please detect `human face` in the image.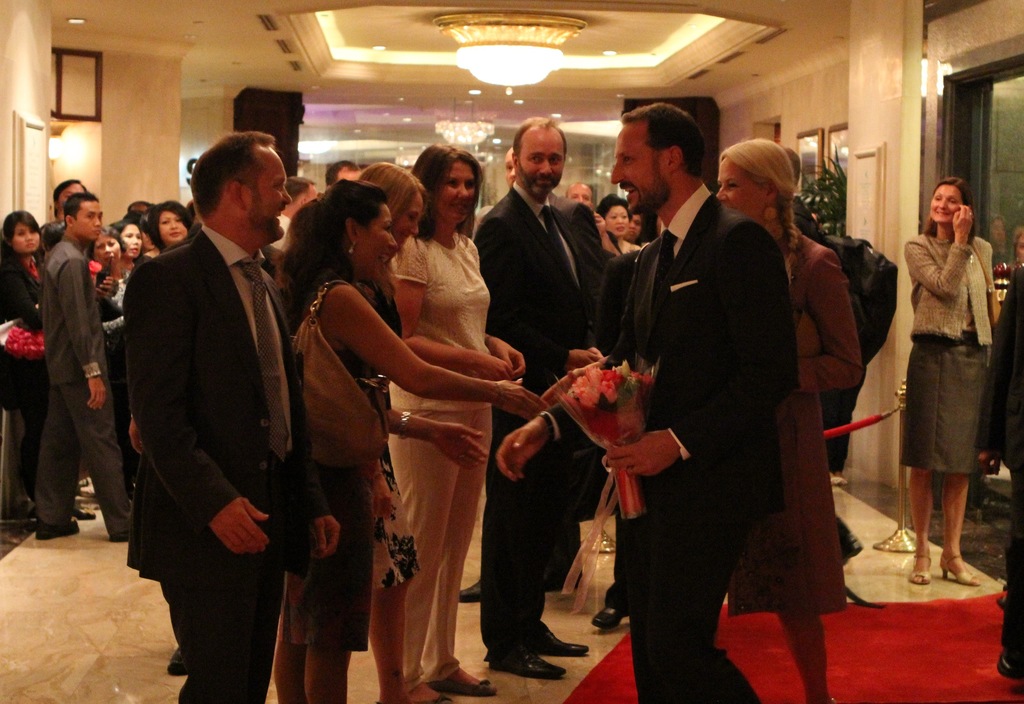
568, 184, 589, 202.
